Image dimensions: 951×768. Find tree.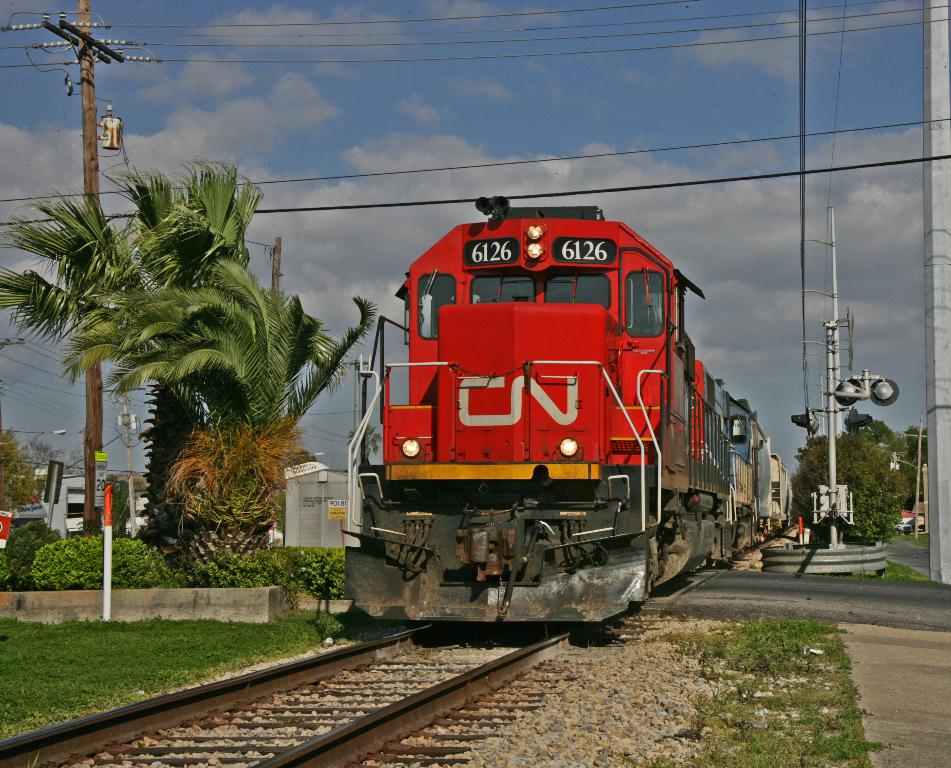
detection(0, 150, 380, 605).
